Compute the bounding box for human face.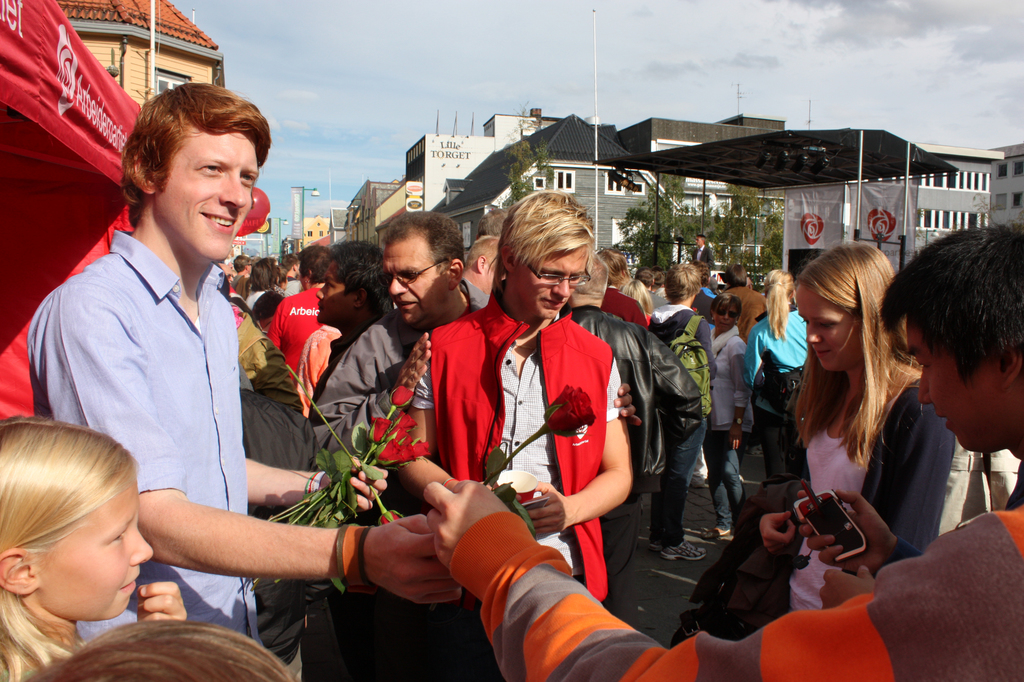
[907, 317, 1001, 448].
